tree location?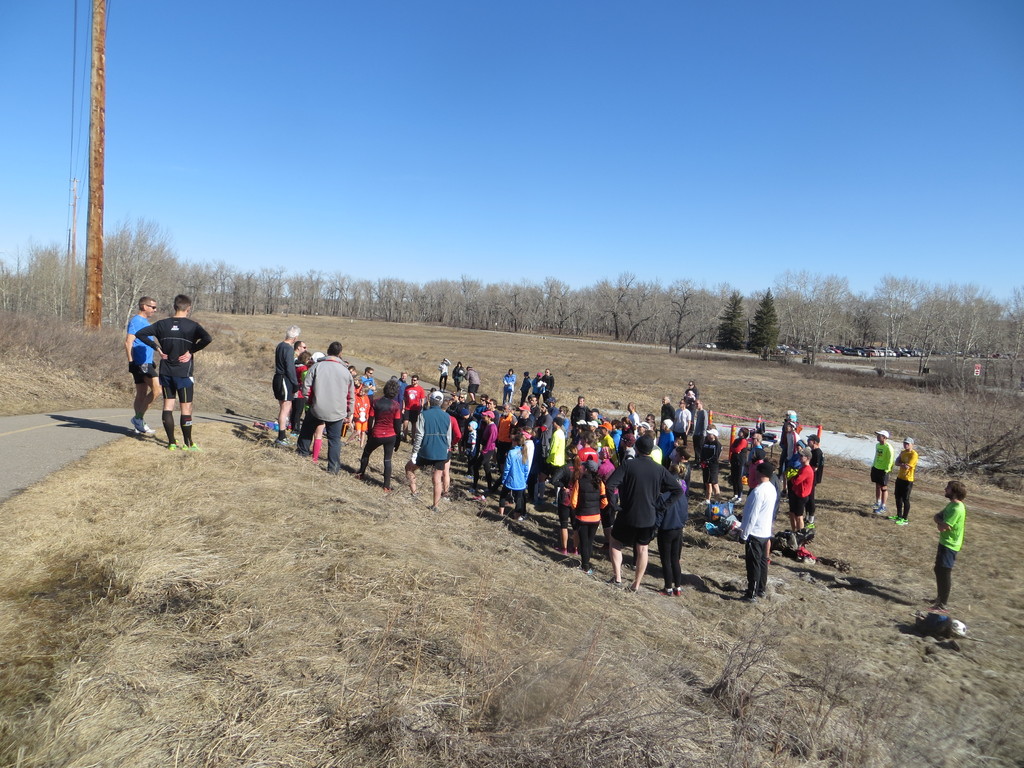
<box>716,296,746,349</box>
